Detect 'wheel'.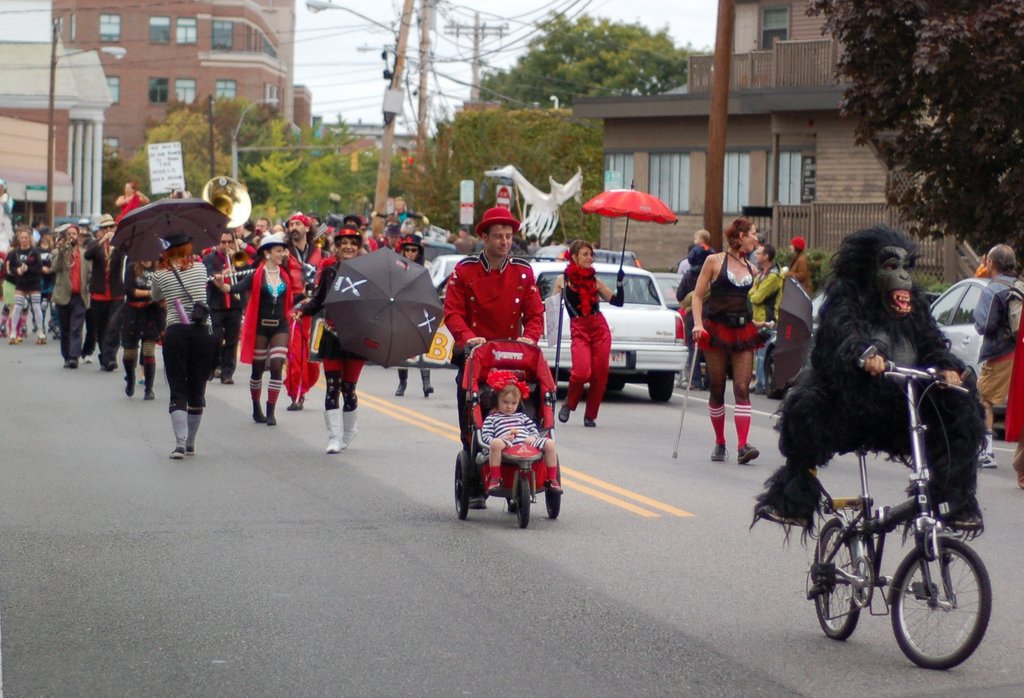
Detected at <region>595, 378, 631, 398</region>.
